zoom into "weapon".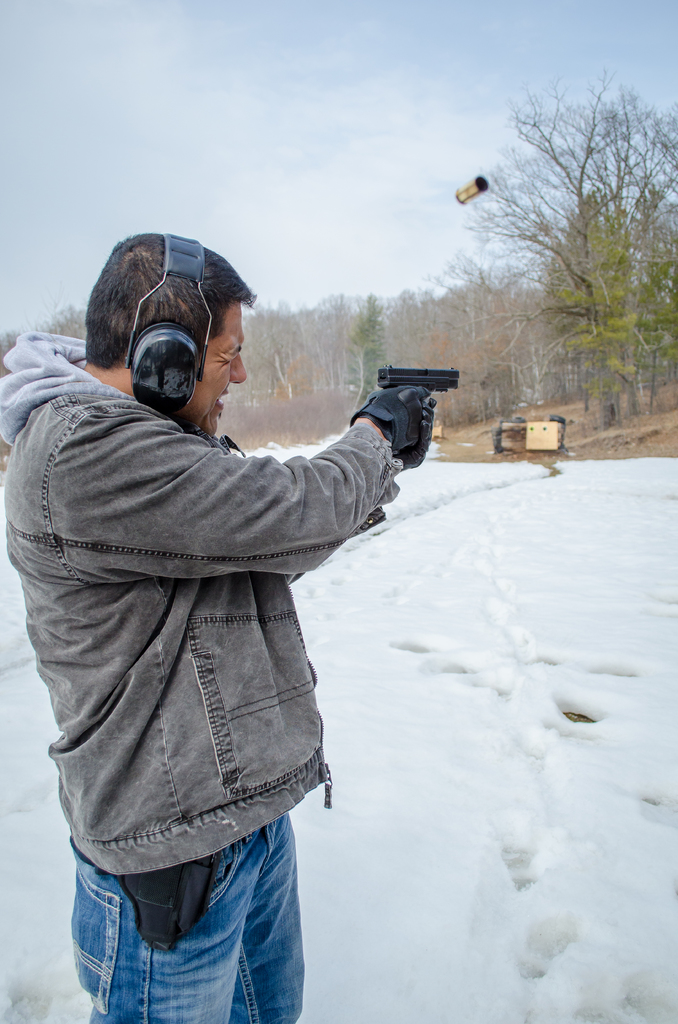
Zoom target: [376,363,460,382].
